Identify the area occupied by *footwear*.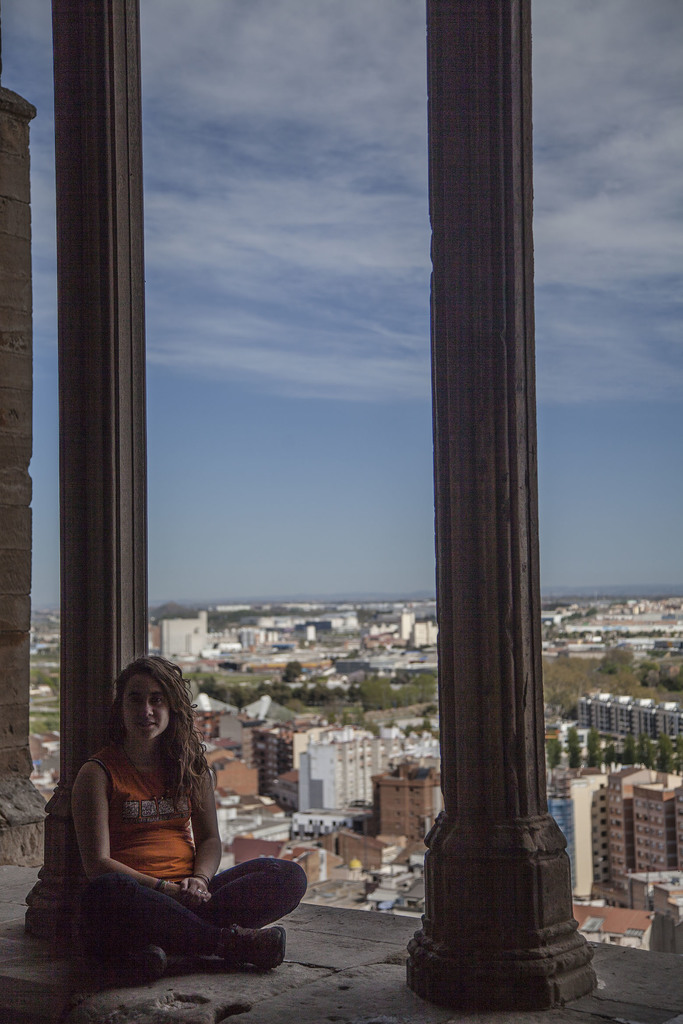
Area: (x1=92, y1=941, x2=169, y2=989).
